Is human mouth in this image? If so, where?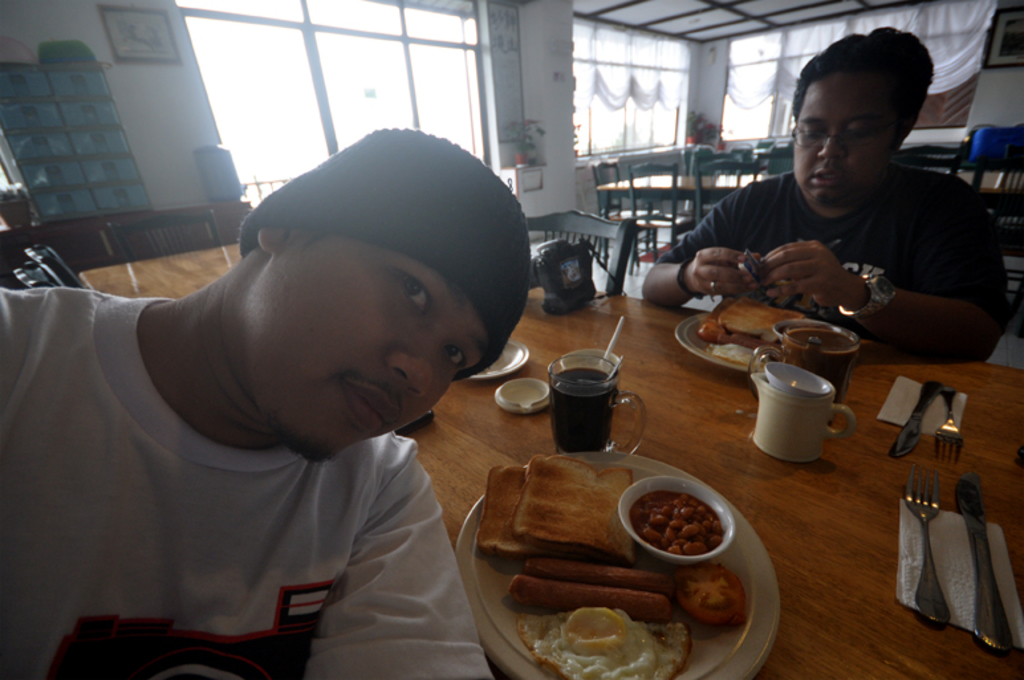
Yes, at [805, 167, 852, 192].
